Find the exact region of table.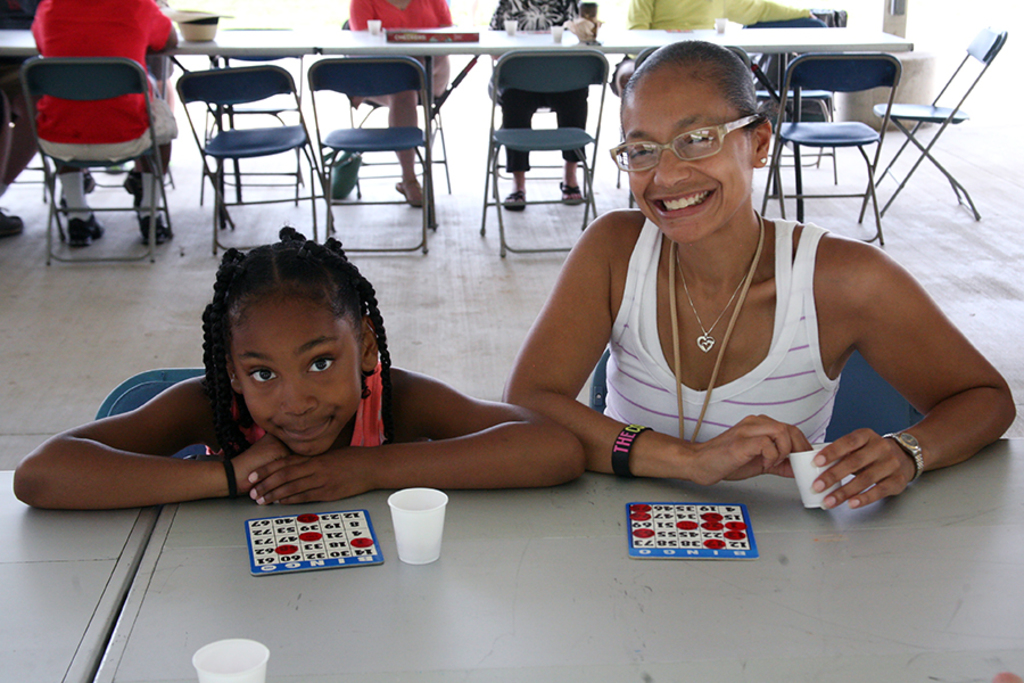
Exact region: l=0, t=466, r=166, b=678.
